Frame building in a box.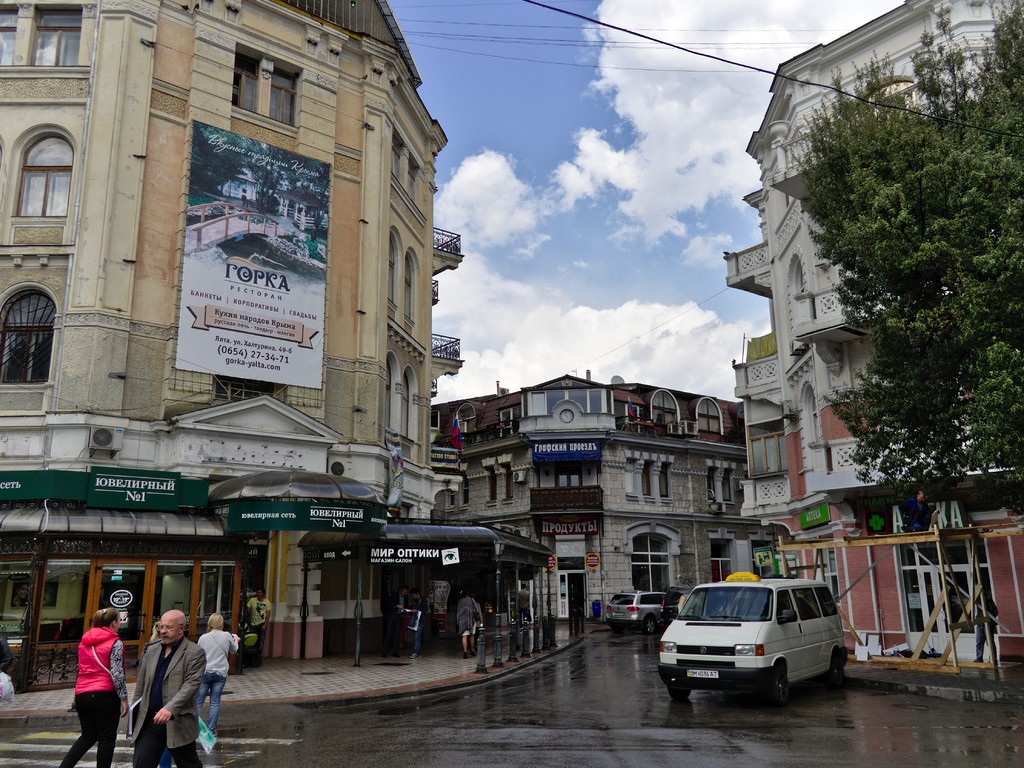
detection(723, 0, 1023, 664).
